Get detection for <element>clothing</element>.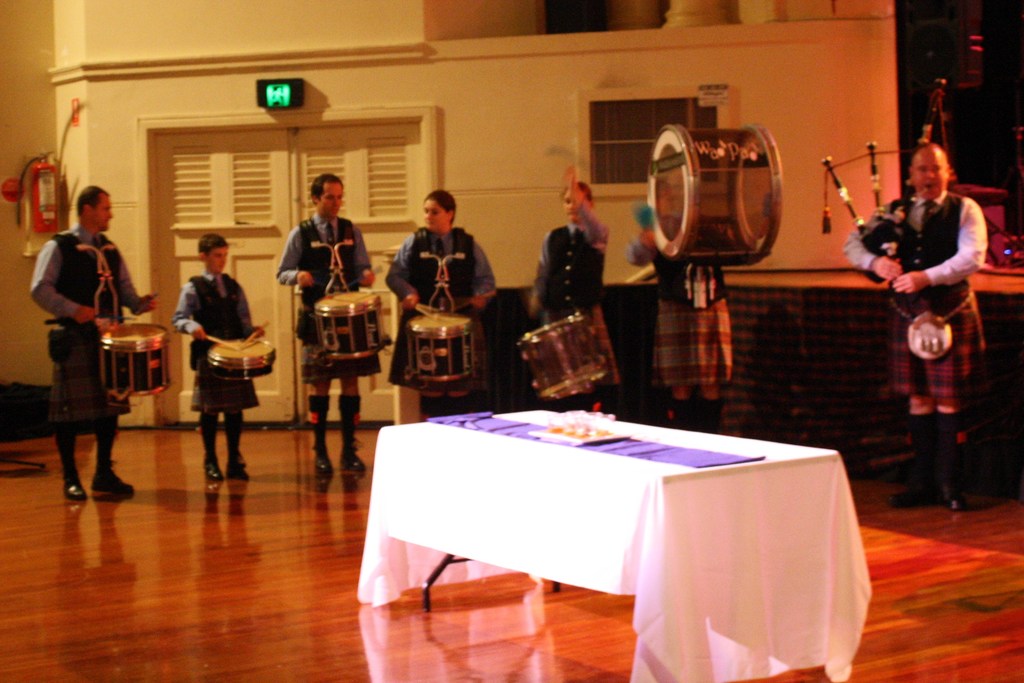
Detection: detection(843, 192, 986, 401).
